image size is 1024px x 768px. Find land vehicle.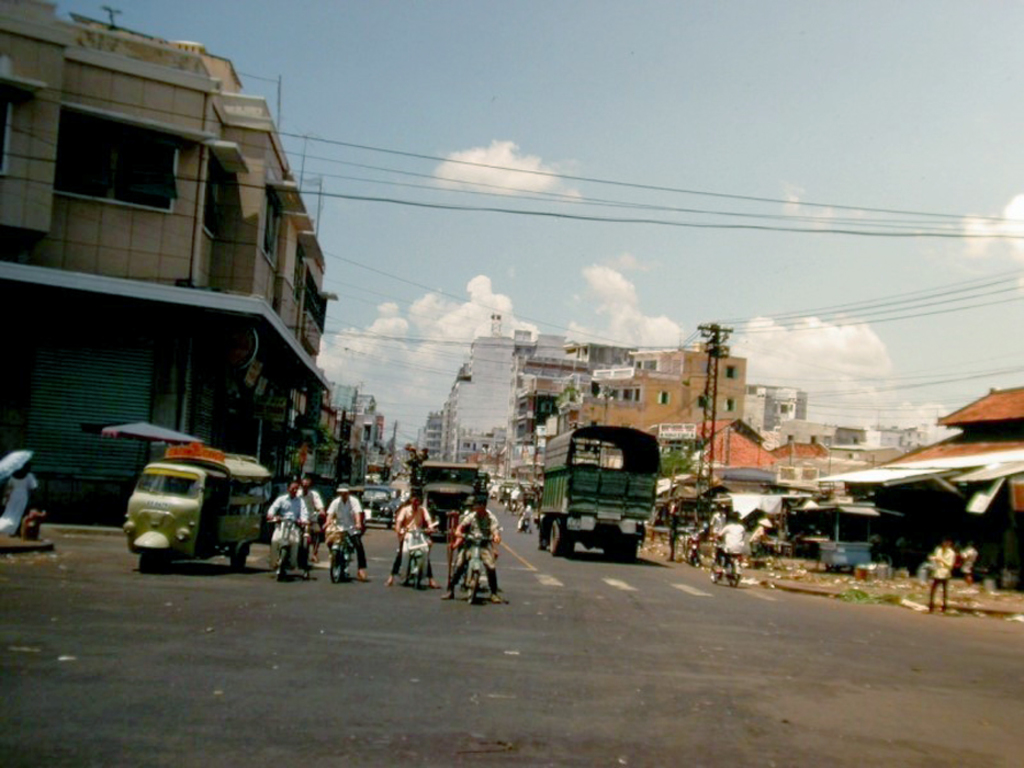
[left=711, top=530, right=749, bottom=590].
